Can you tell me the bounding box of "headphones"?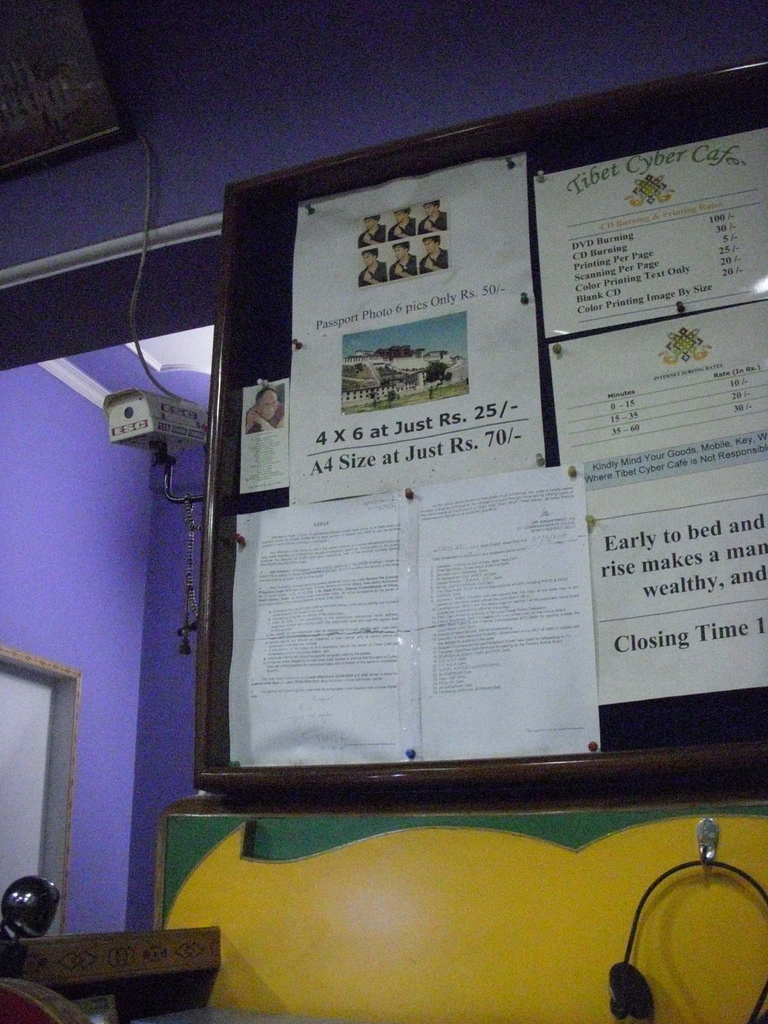
box(623, 836, 763, 1006).
